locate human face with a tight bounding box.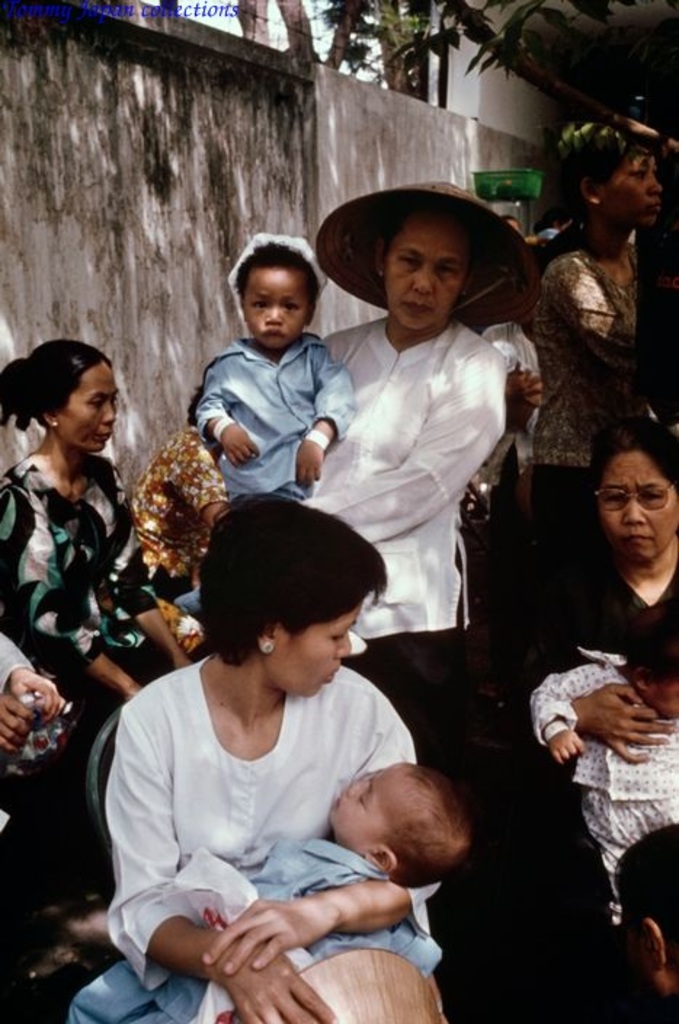
region(326, 768, 379, 851).
